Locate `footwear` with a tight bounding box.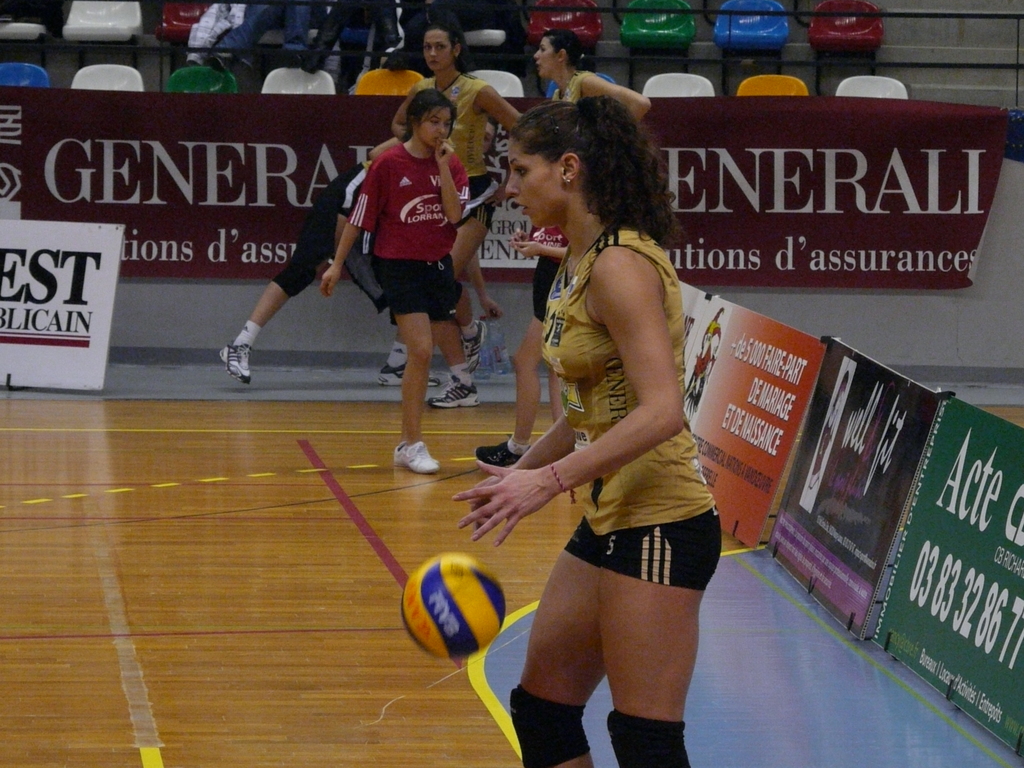
bbox=(459, 318, 491, 372).
